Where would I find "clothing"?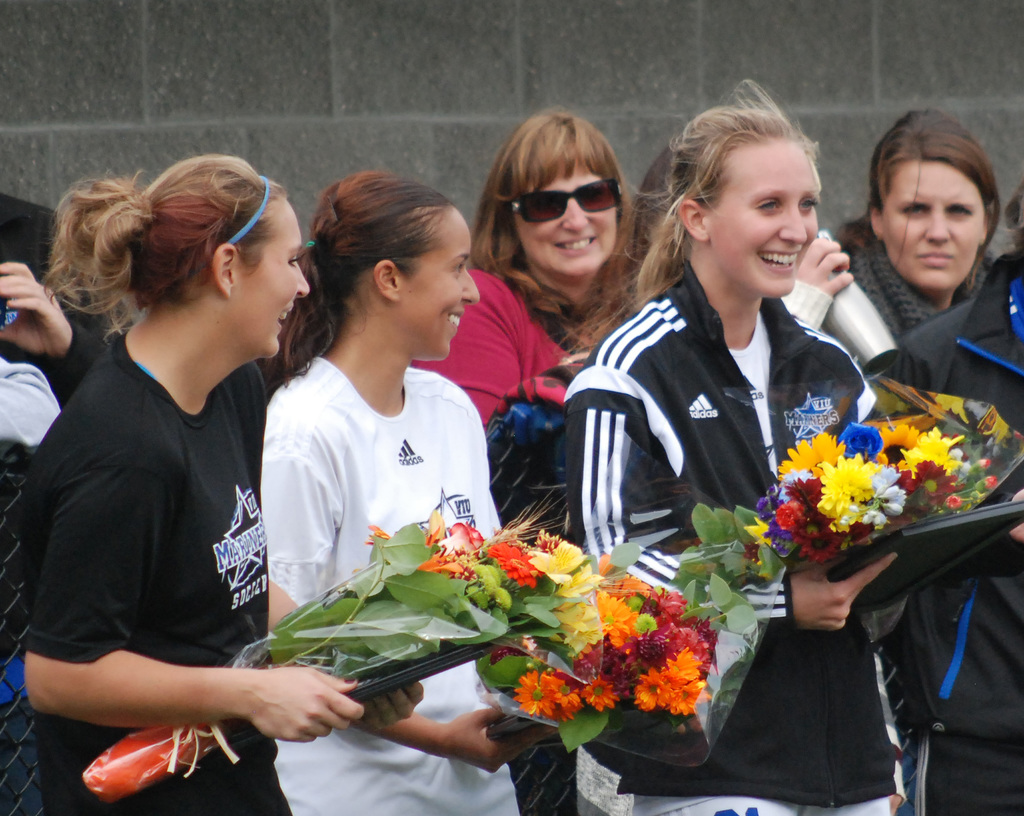
At locate(411, 259, 579, 440).
